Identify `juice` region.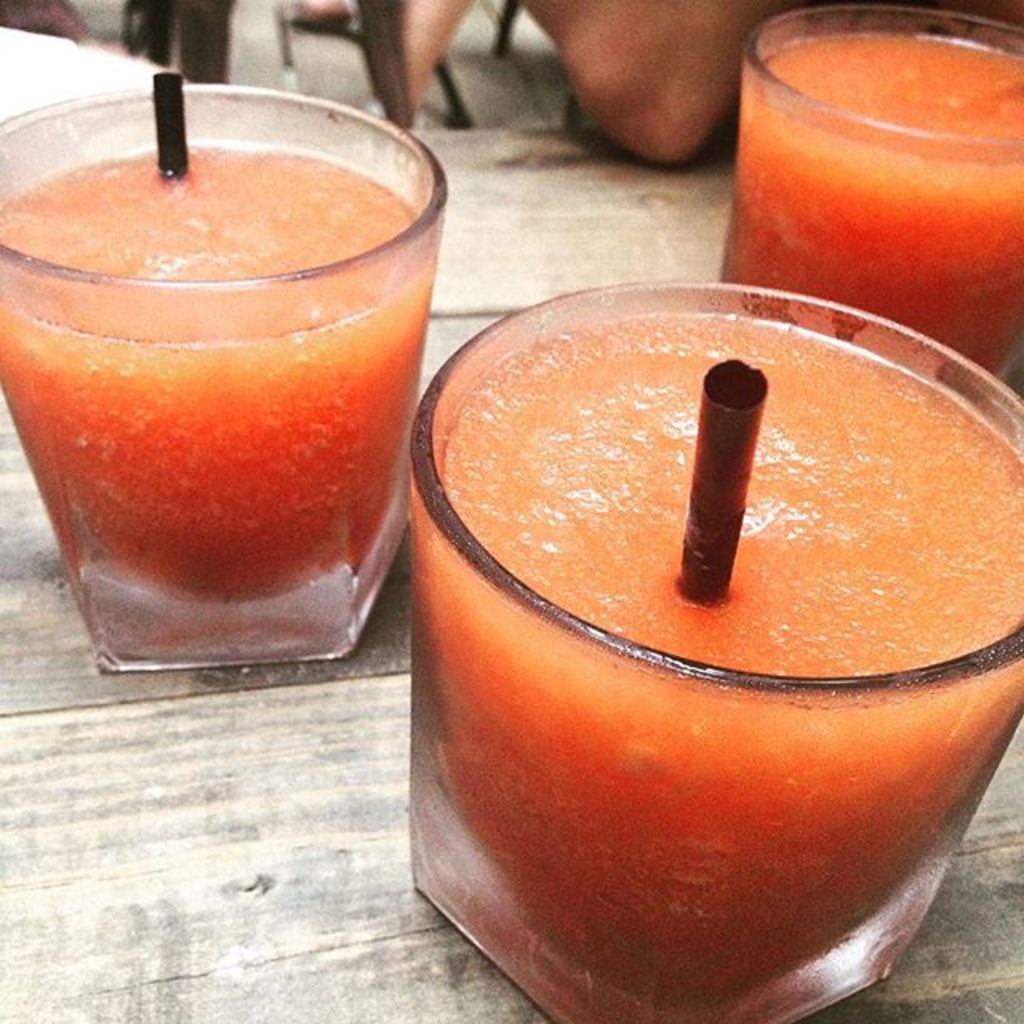
Region: [733,30,1022,381].
